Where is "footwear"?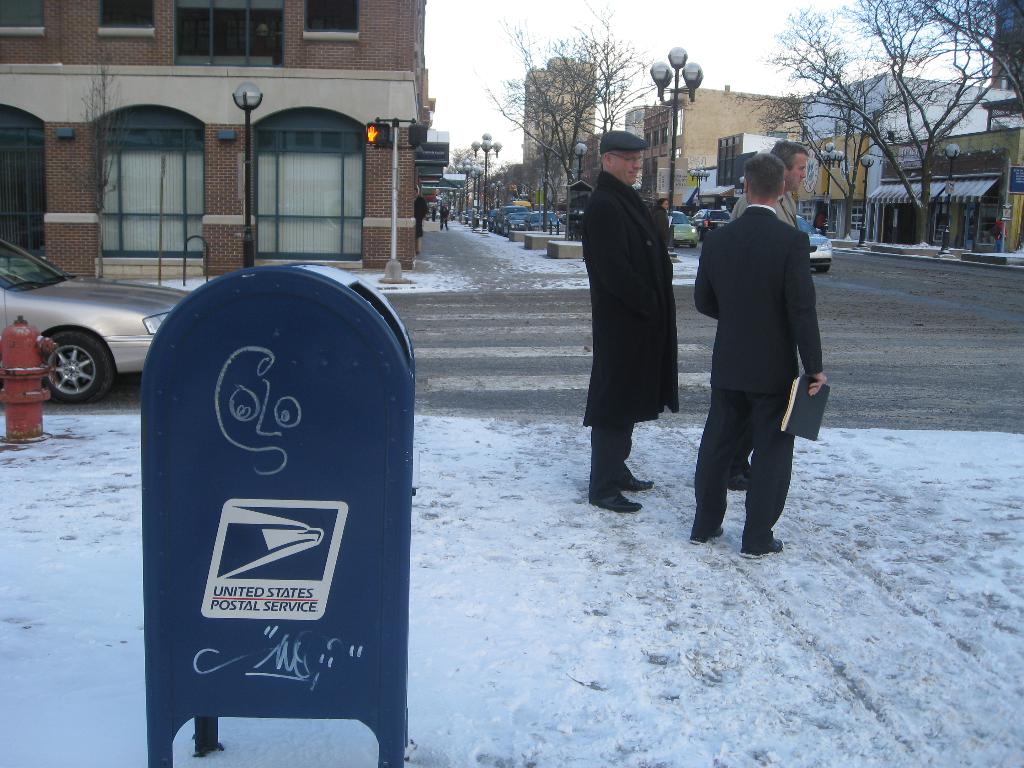
BBox(591, 491, 646, 512).
